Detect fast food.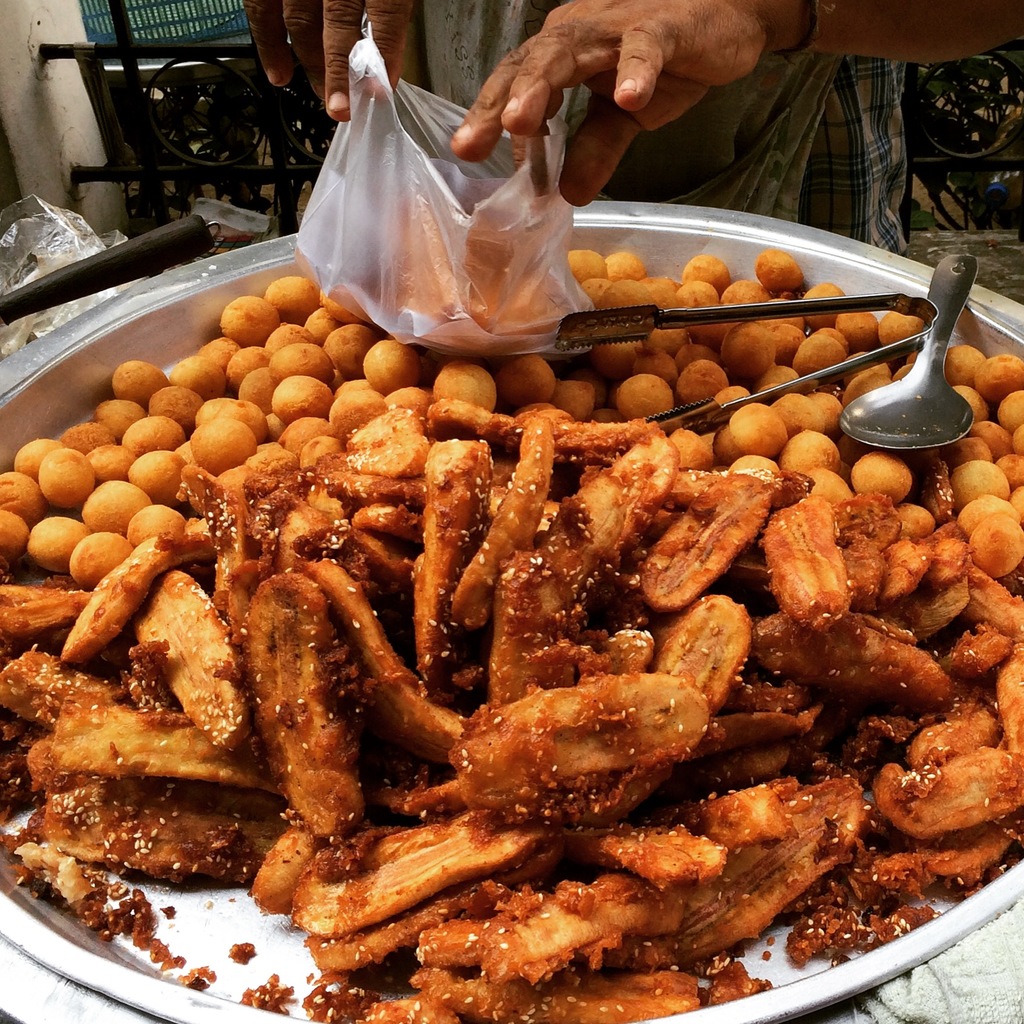
Detected at l=652, t=595, r=765, b=707.
